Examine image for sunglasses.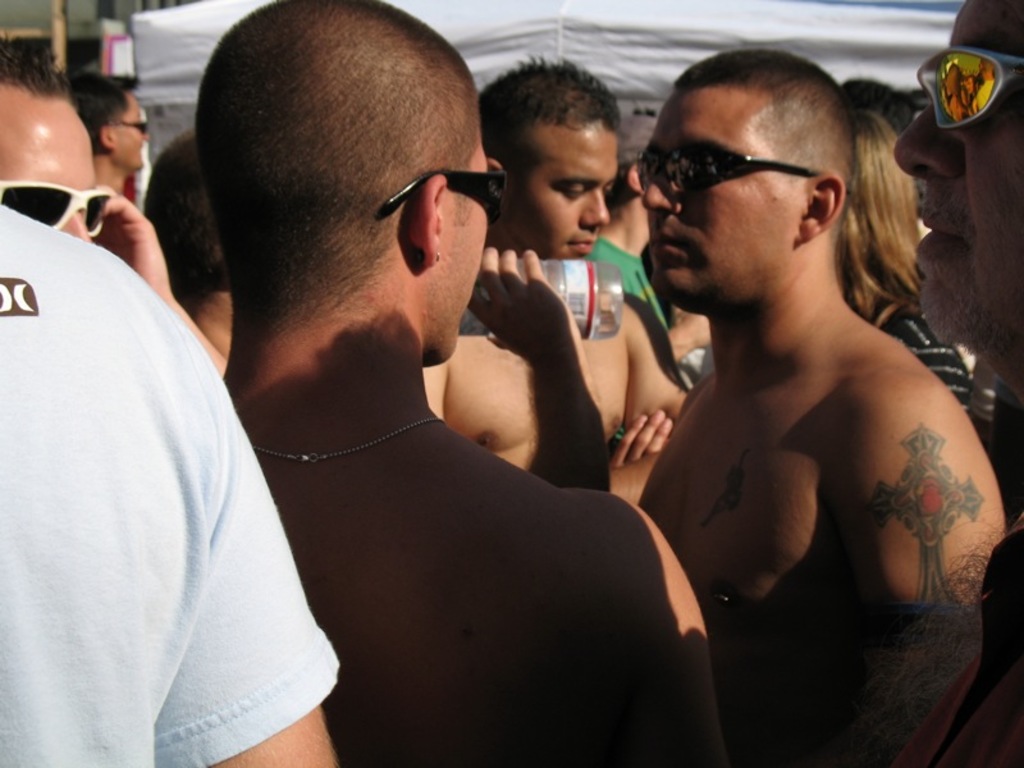
Examination result: [913,45,1023,127].
